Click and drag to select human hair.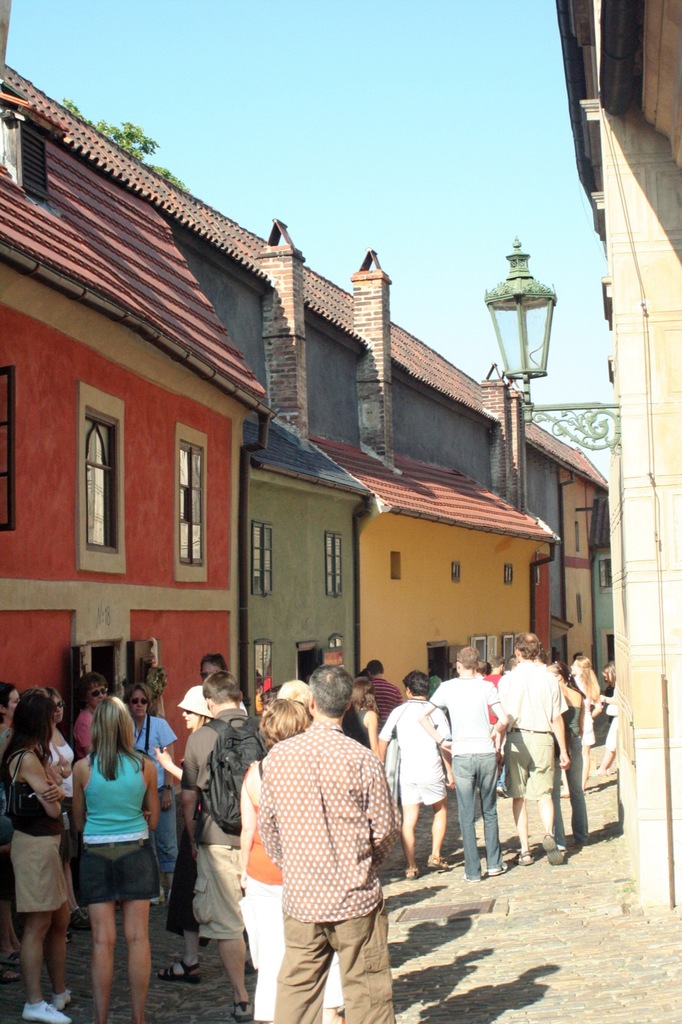
Selection: Rect(0, 686, 50, 790).
